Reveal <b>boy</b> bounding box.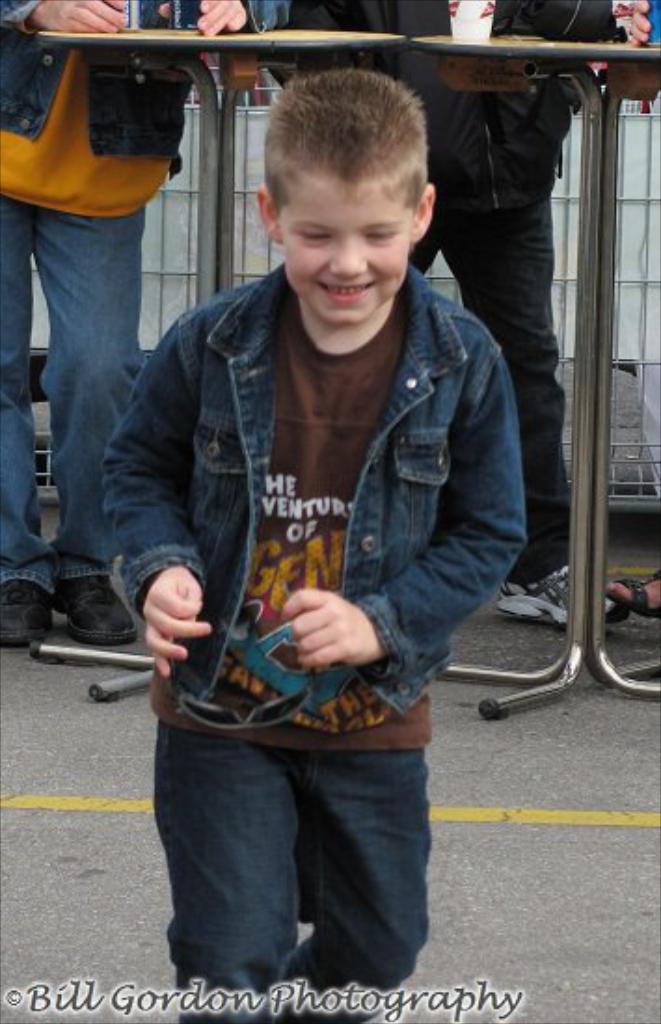
Revealed: locate(104, 73, 542, 1009).
